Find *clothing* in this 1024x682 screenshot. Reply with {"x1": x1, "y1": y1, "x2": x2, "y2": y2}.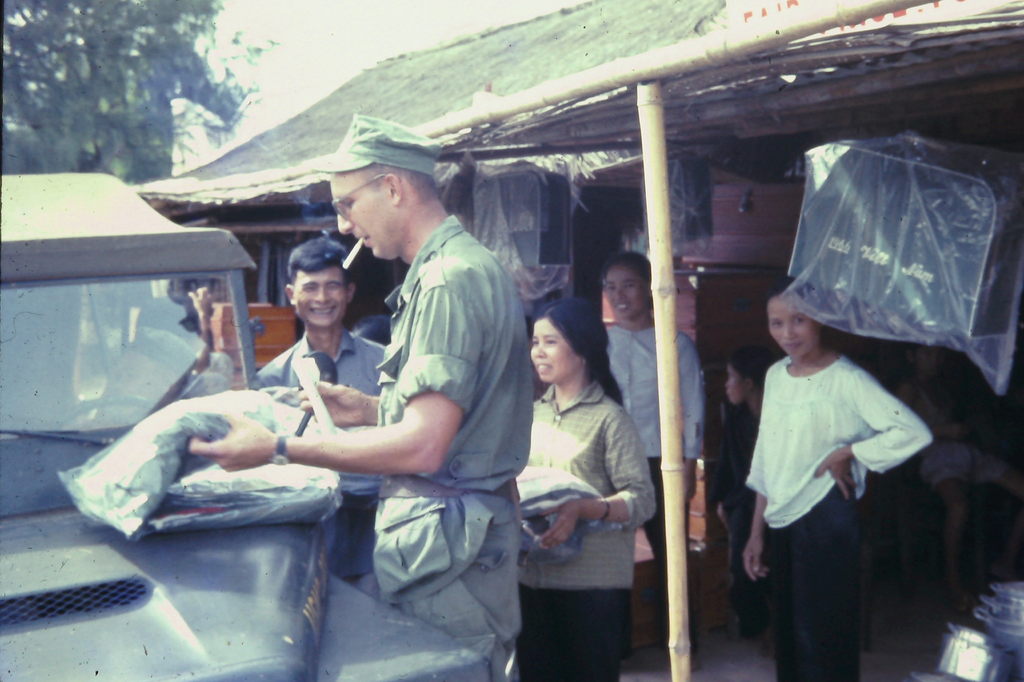
{"x1": 512, "y1": 379, "x2": 658, "y2": 681}.
